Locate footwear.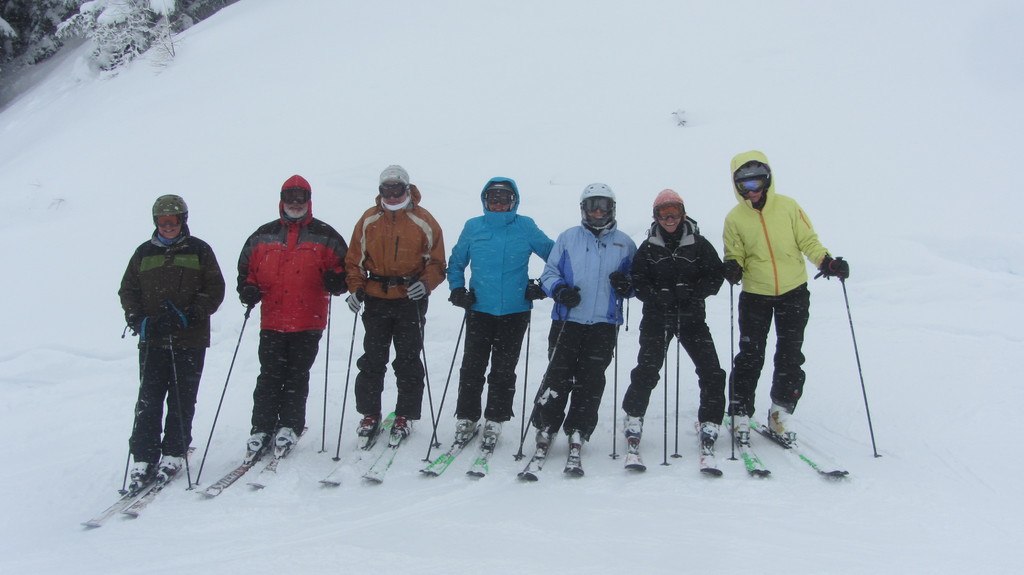
Bounding box: <region>483, 421, 502, 440</region>.
